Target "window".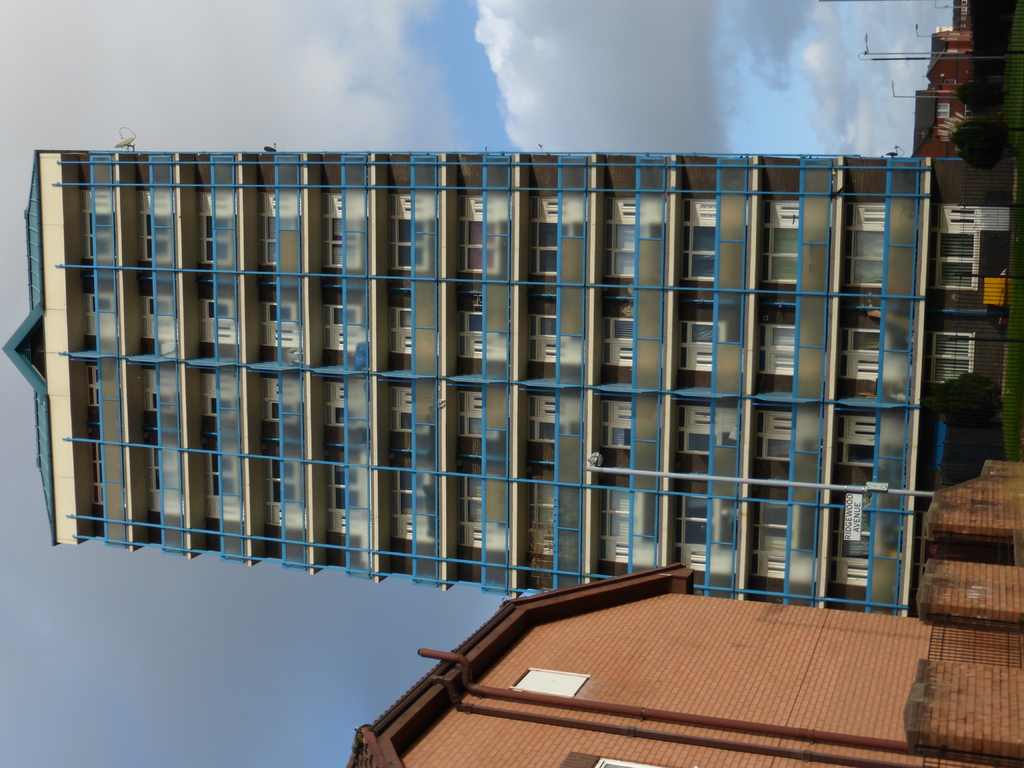
Target region: <box>529,419,573,445</box>.
